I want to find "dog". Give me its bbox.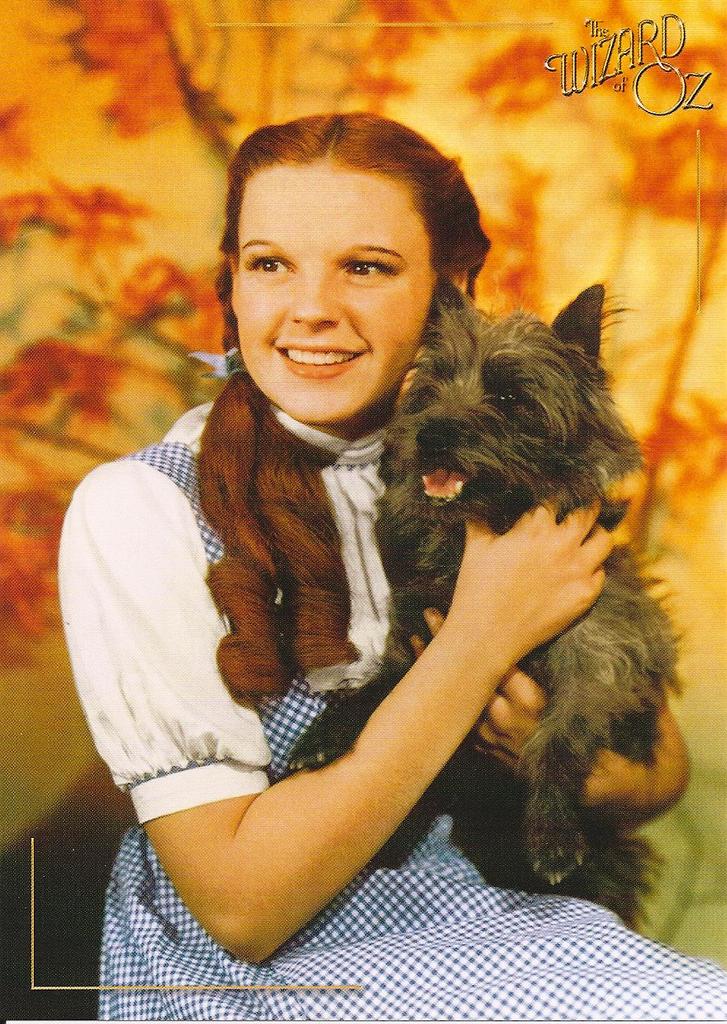
(x1=280, y1=269, x2=684, y2=932).
